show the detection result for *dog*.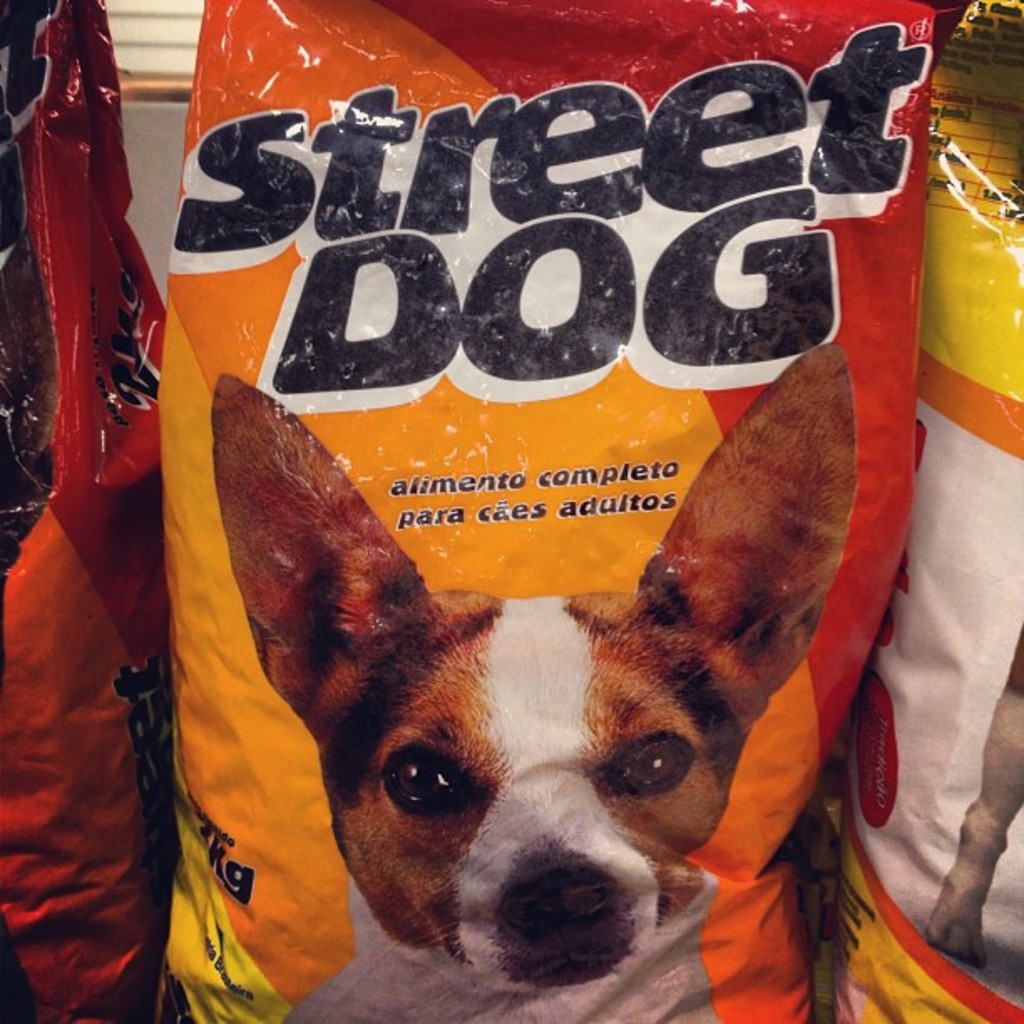
(924, 611, 1022, 969).
